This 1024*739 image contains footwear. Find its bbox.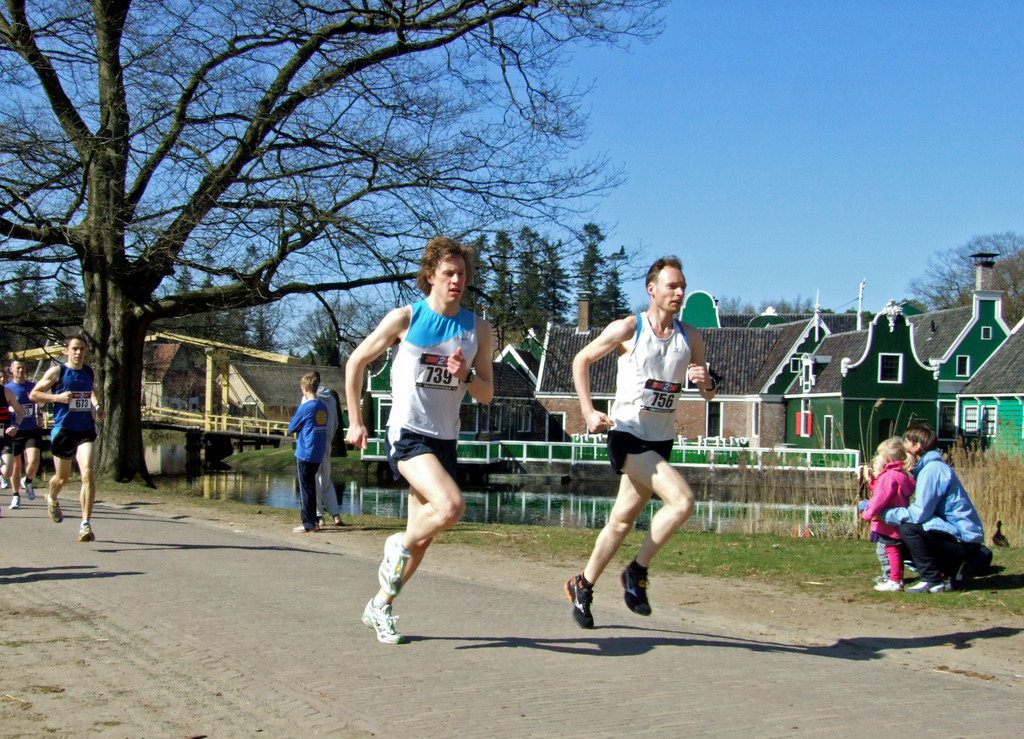
(x1=619, y1=559, x2=653, y2=616).
